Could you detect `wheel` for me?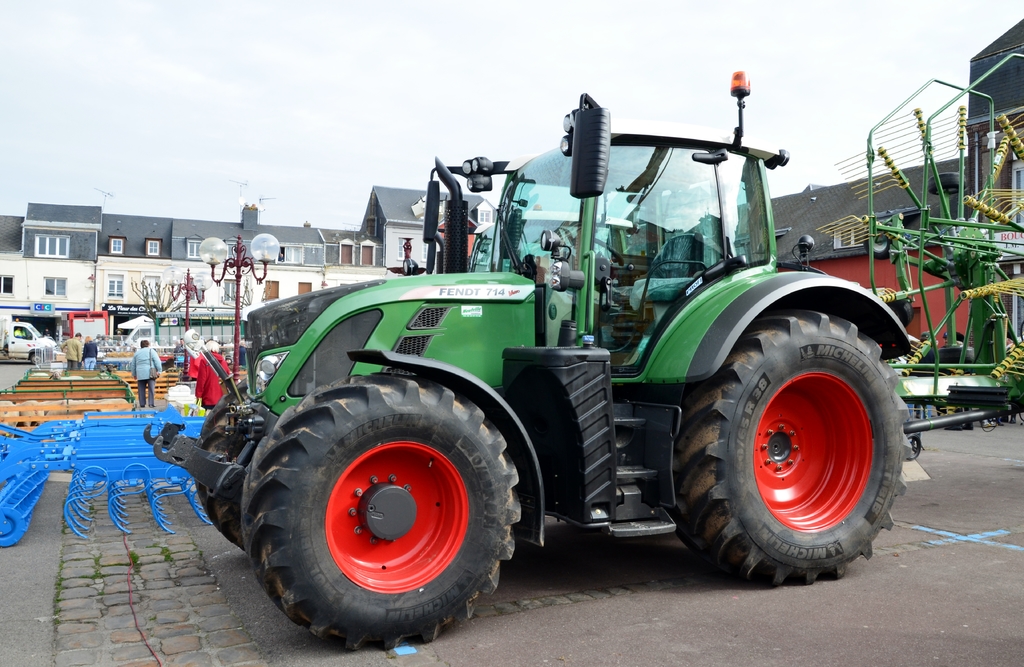
Detection result: (left=675, top=303, right=919, bottom=592).
